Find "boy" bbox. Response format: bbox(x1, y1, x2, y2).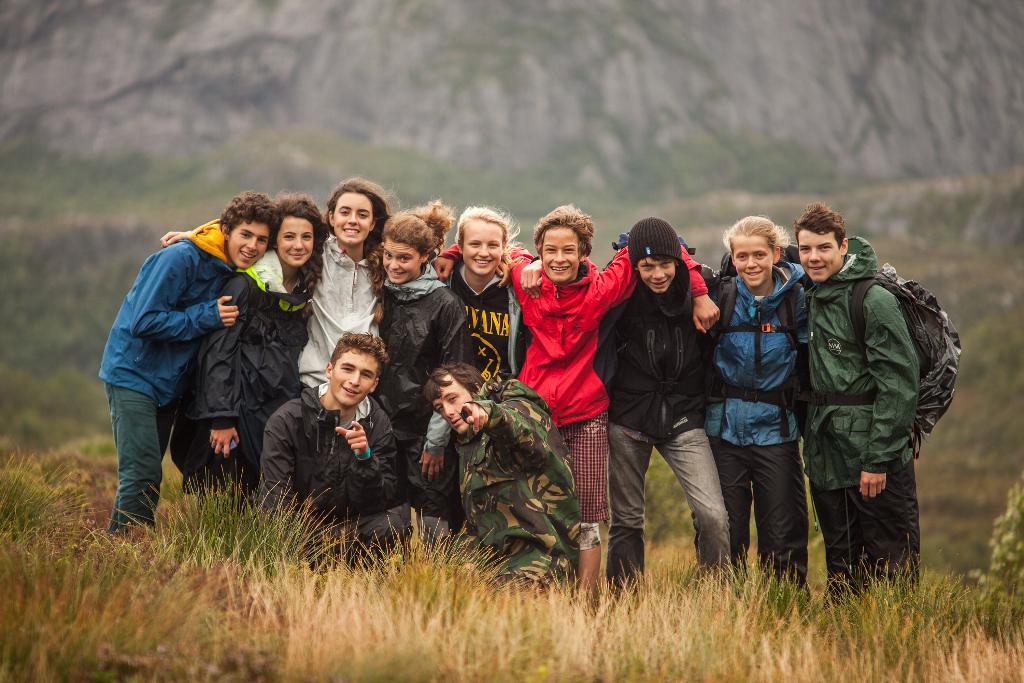
bbox(604, 215, 725, 587).
